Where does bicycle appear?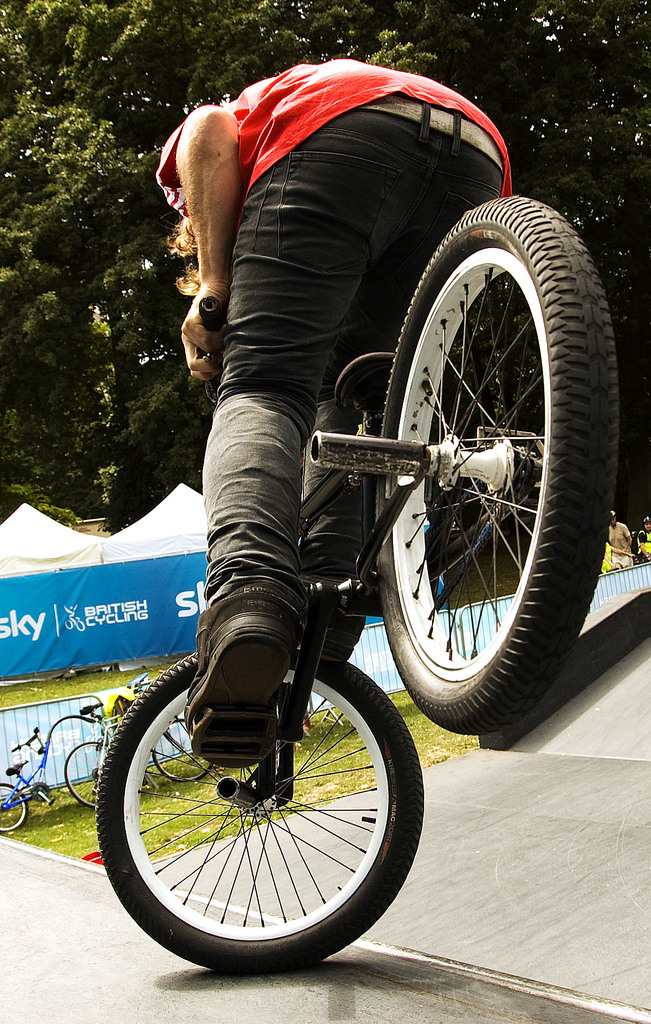
Appears at [x1=0, y1=724, x2=70, y2=830].
